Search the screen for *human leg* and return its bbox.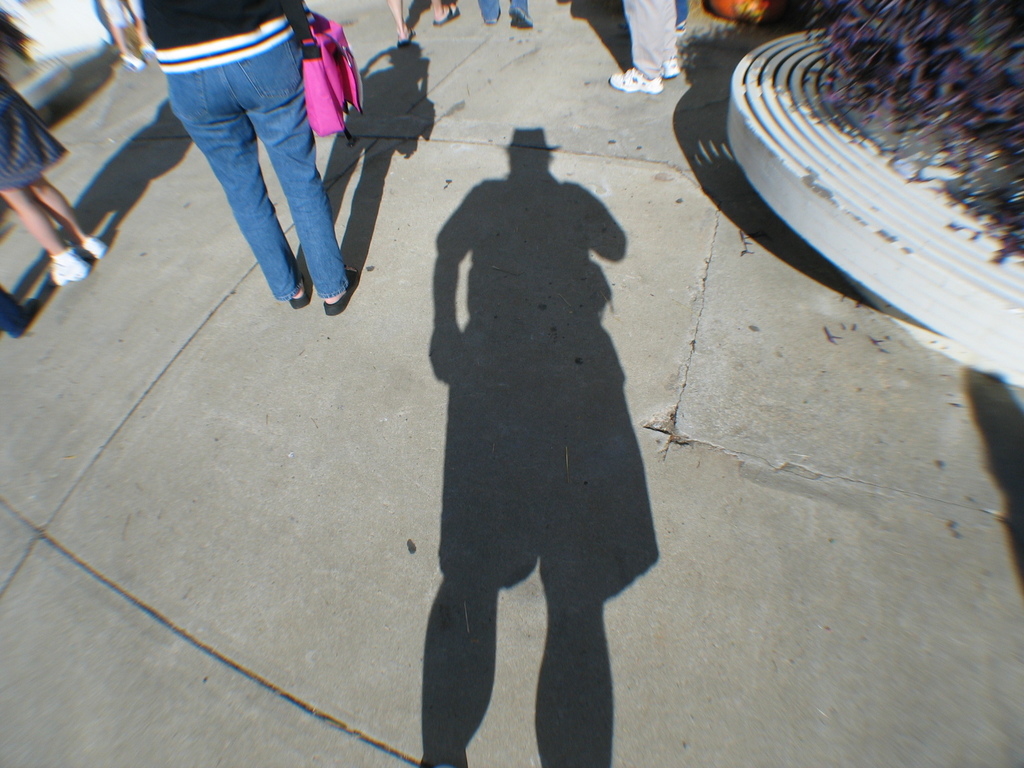
Found: <region>610, 0, 666, 93</region>.
